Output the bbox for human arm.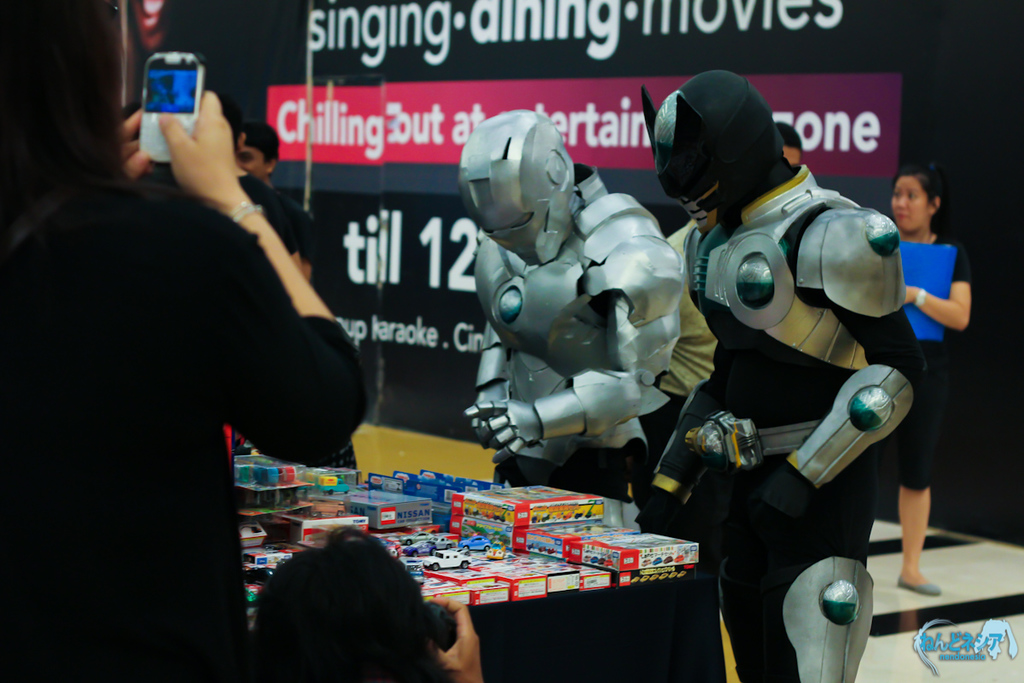
758,195,923,532.
